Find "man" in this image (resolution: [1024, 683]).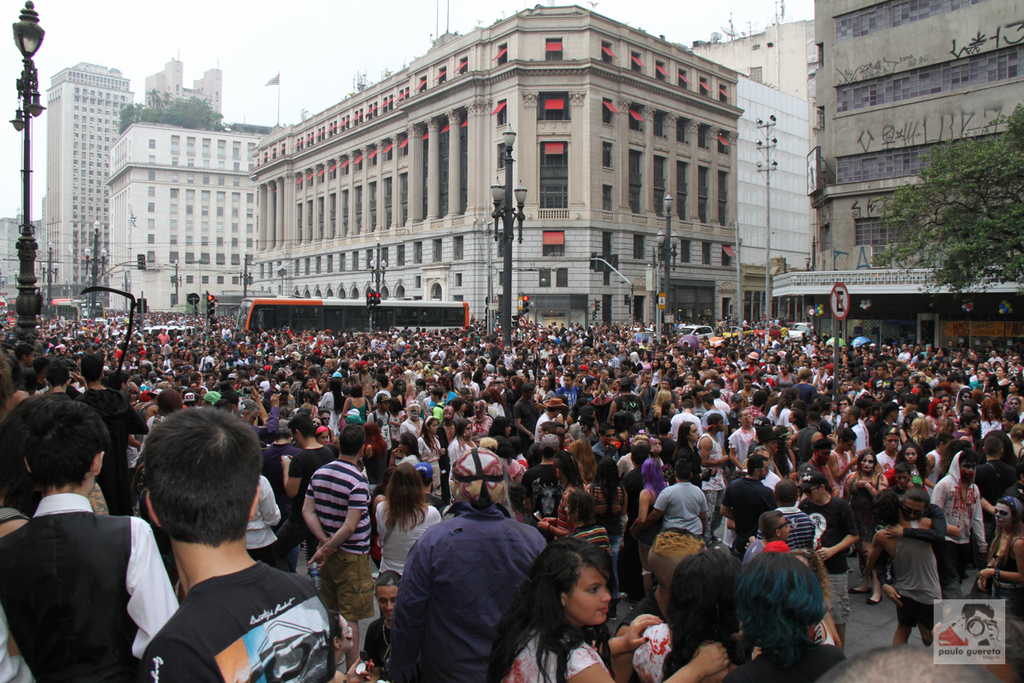
302:424:378:673.
